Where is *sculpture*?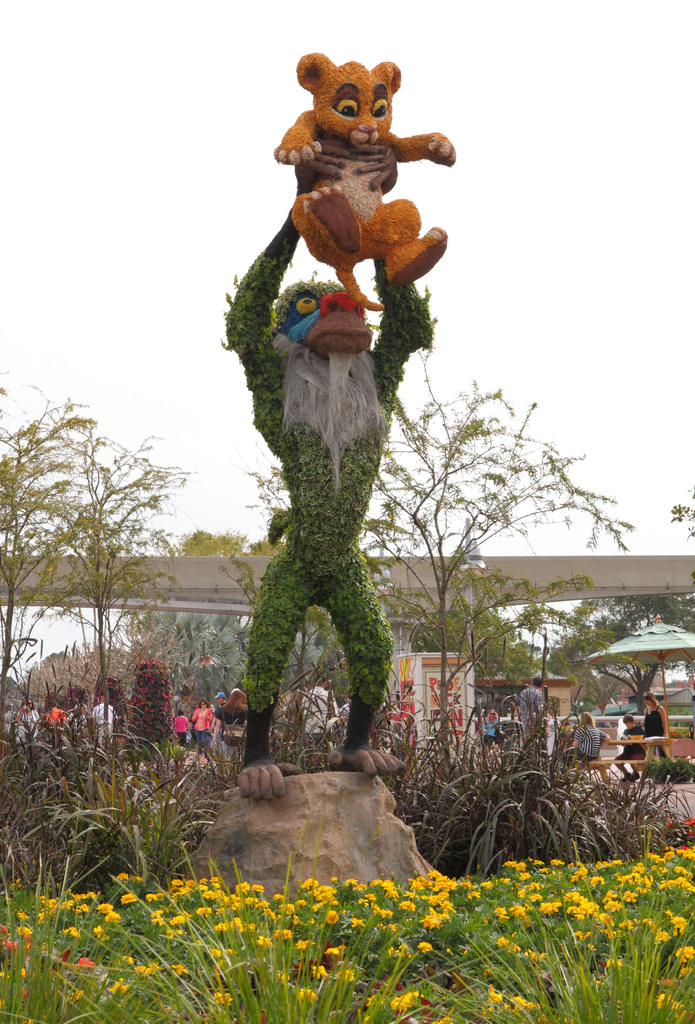
rect(218, 136, 440, 803).
